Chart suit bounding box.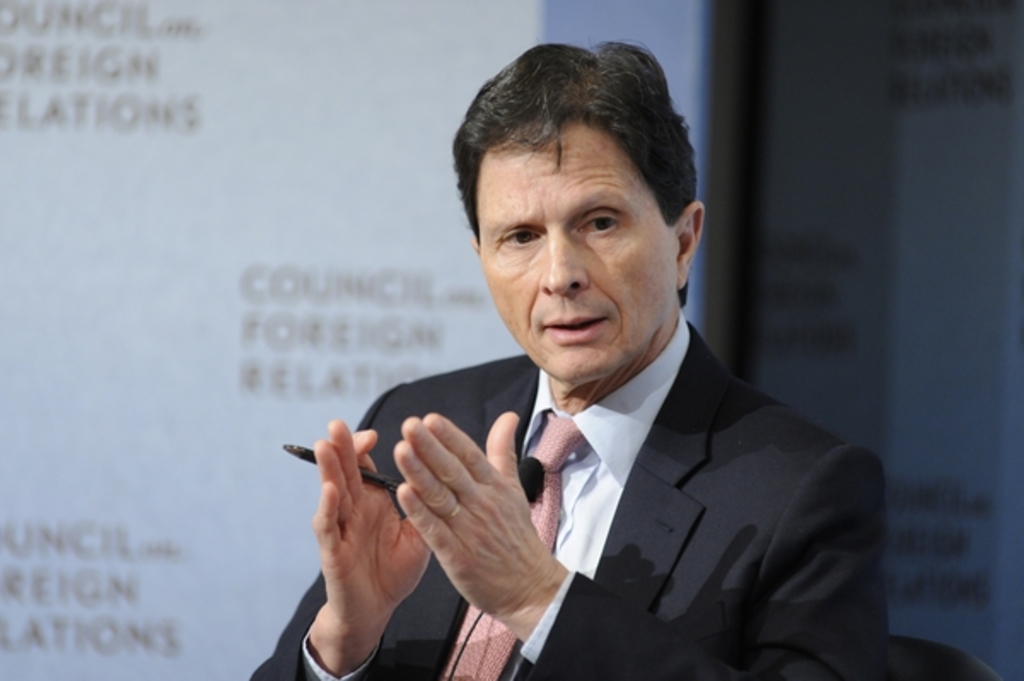
Charted: bbox=(365, 300, 942, 671).
